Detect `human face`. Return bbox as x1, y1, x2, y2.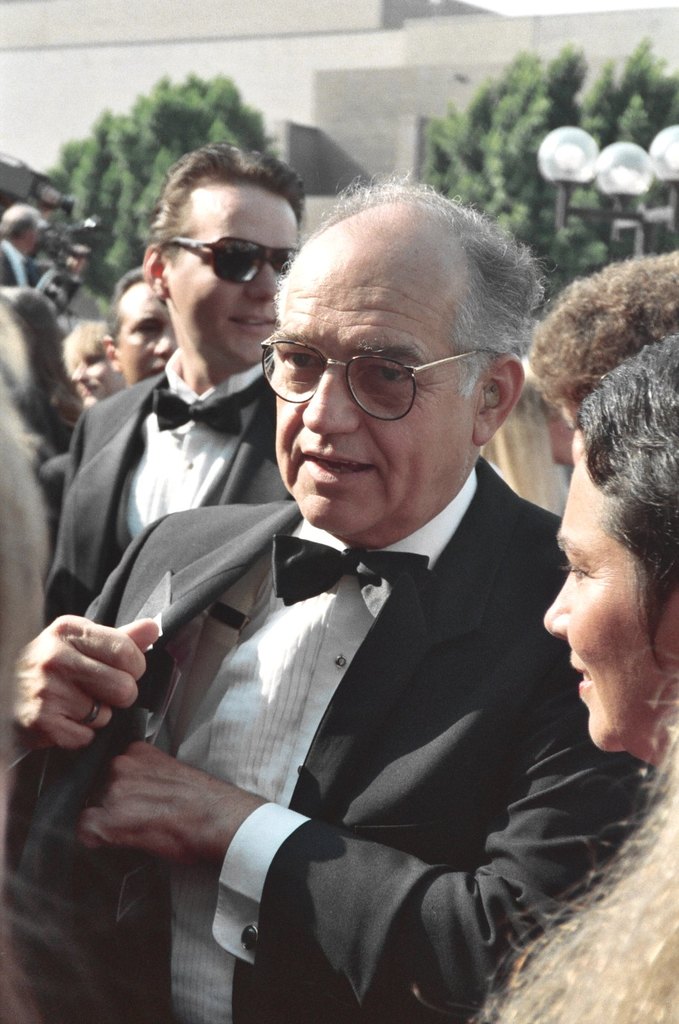
164, 190, 304, 368.
